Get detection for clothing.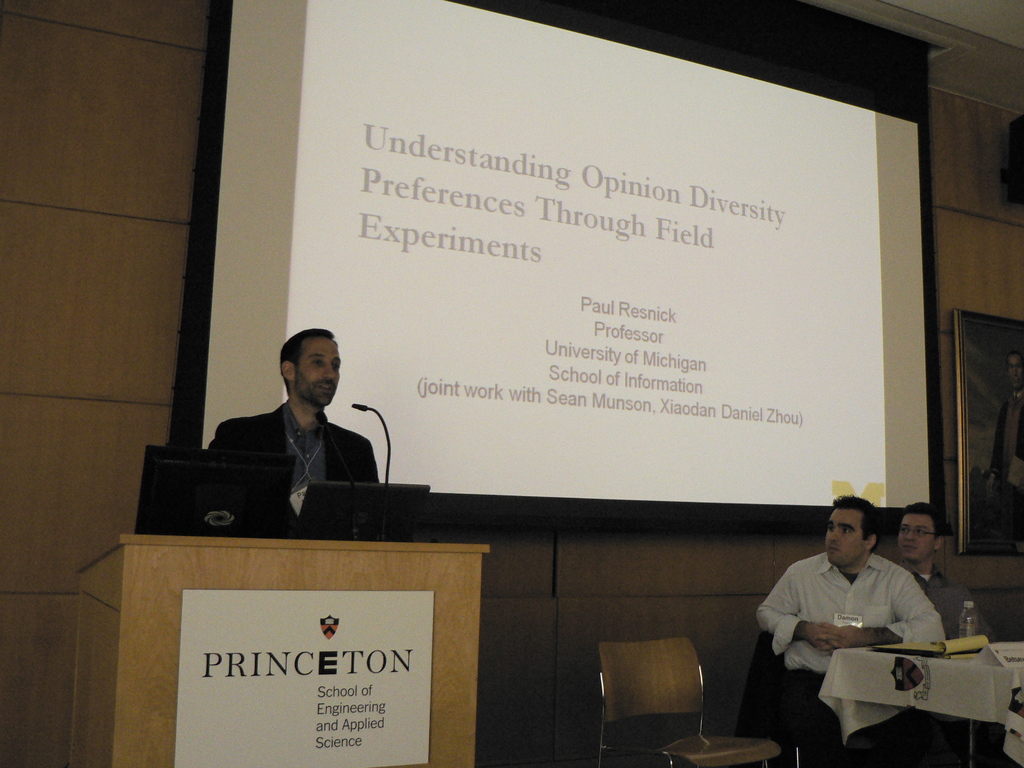
Detection: (left=760, top=547, right=958, bottom=763).
